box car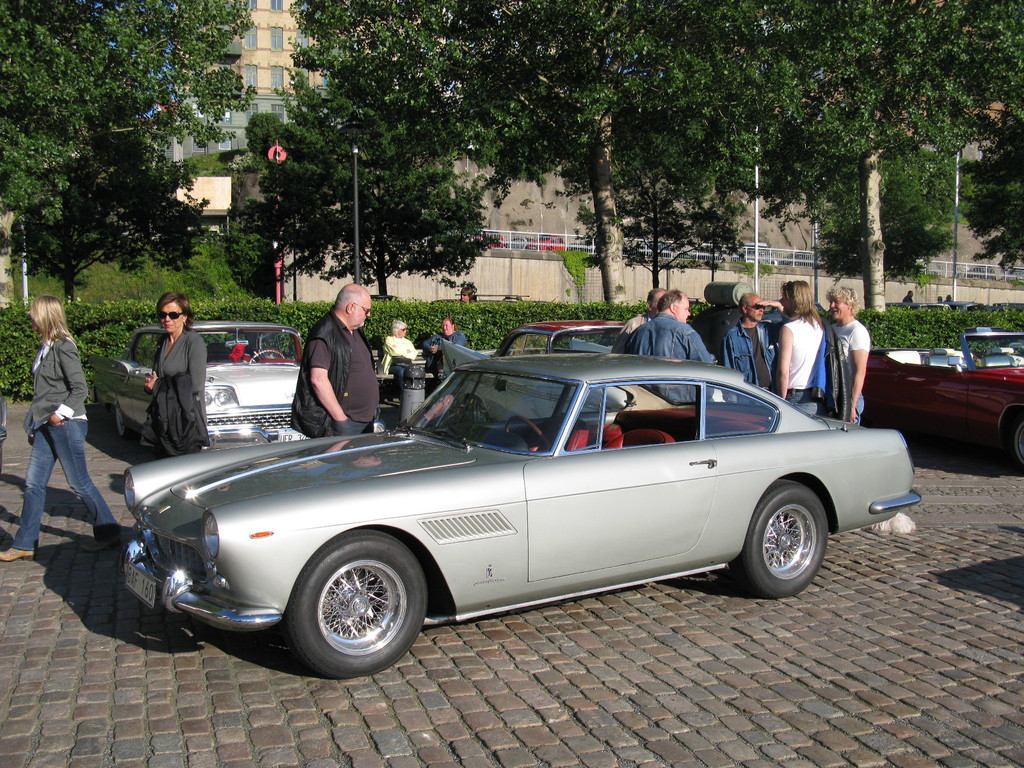
{"x1": 861, "y1": 328, "x2": 1023, "y2": 471}
